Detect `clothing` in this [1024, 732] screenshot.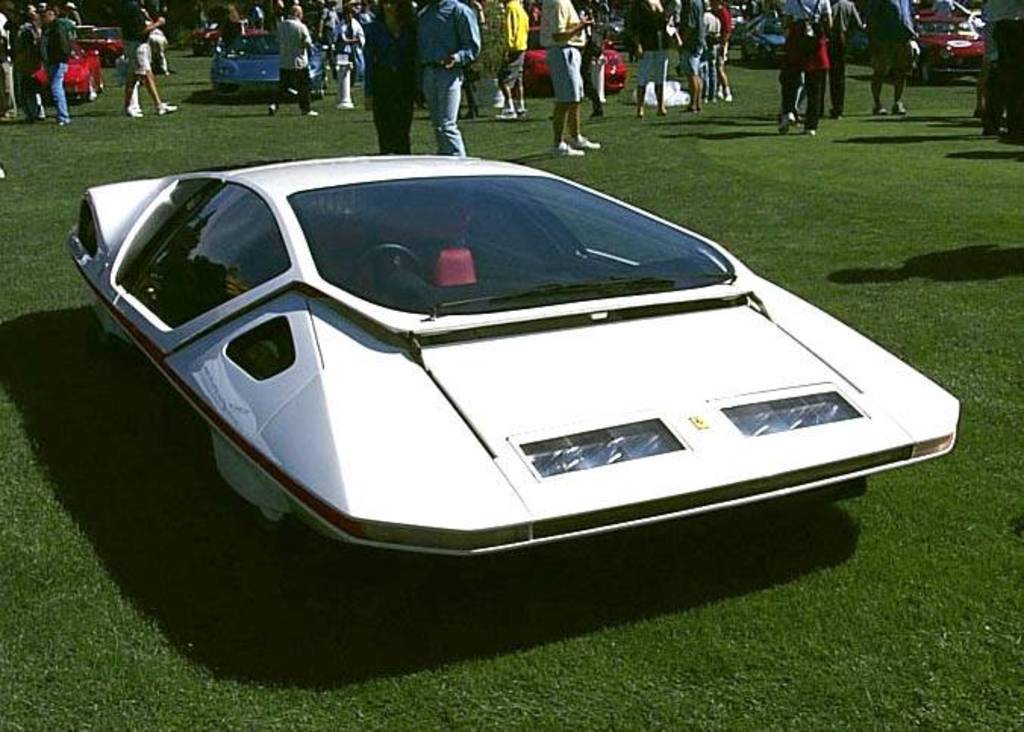
Detection: <bbox>271, 17, 312, 117</bbox>.
